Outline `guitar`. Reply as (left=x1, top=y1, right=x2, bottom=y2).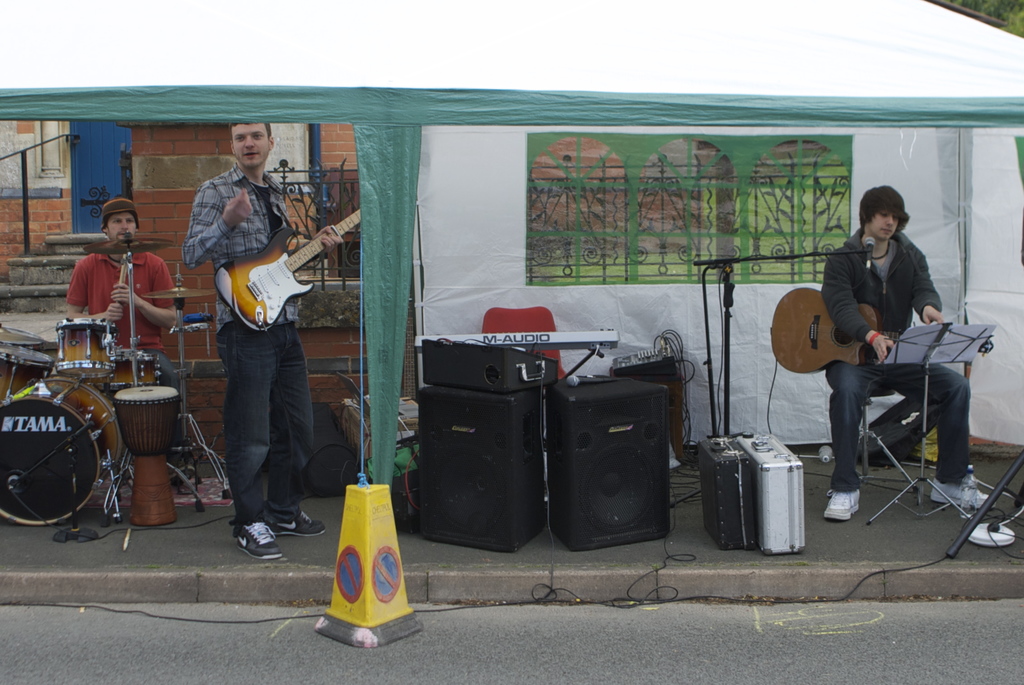
(left=771, top=286, right=901, bottom=374).
